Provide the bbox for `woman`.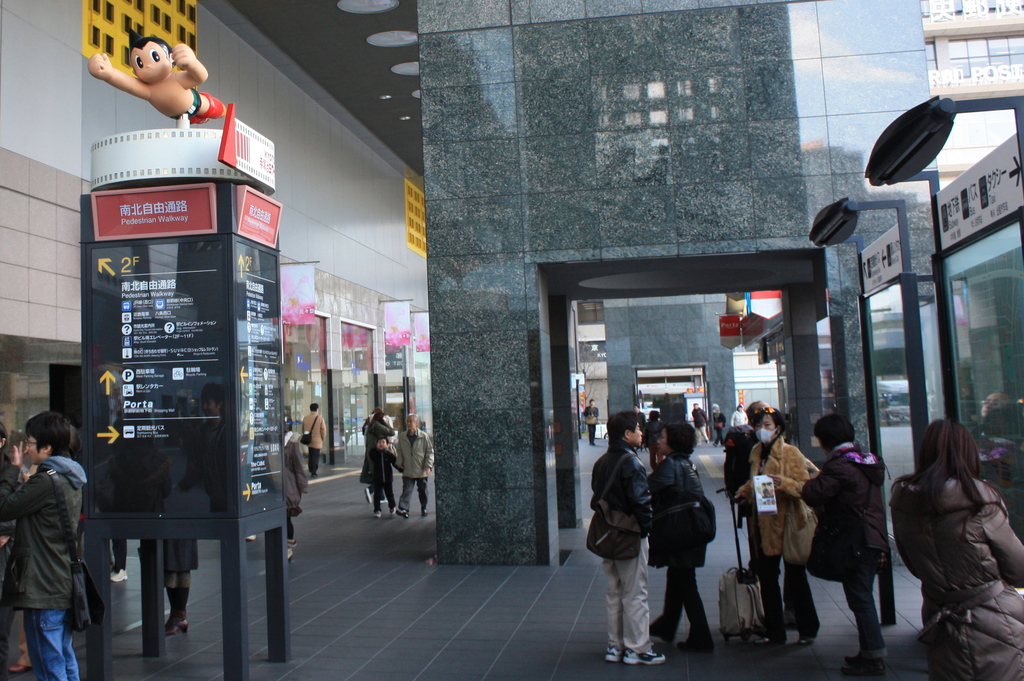
box=[719, 408, 806, 648].
